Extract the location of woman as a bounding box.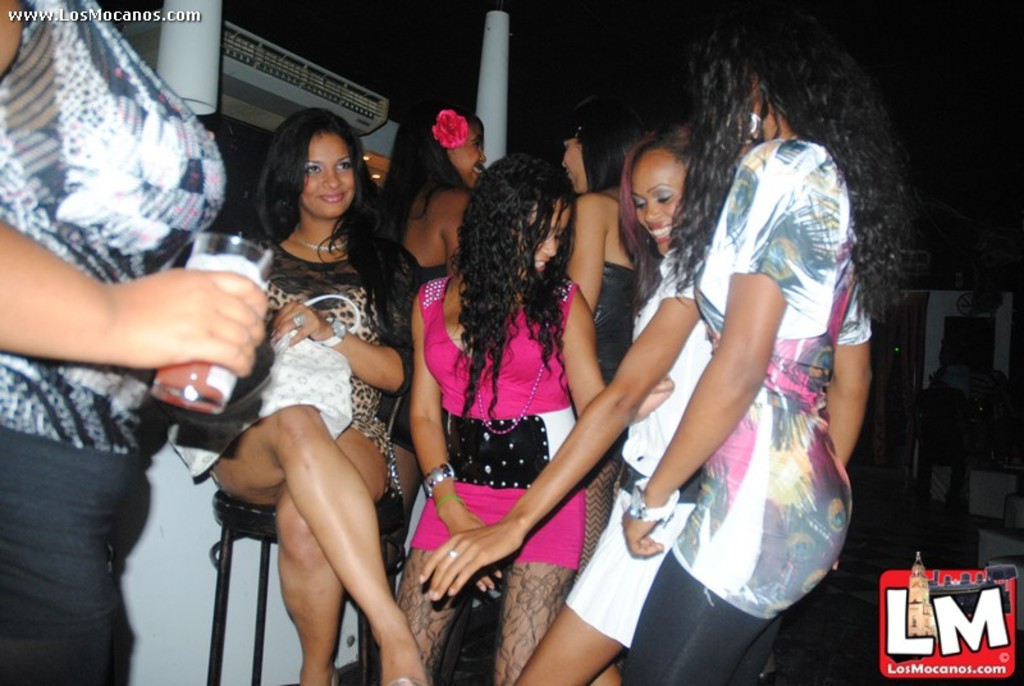
351:100:502:259.
